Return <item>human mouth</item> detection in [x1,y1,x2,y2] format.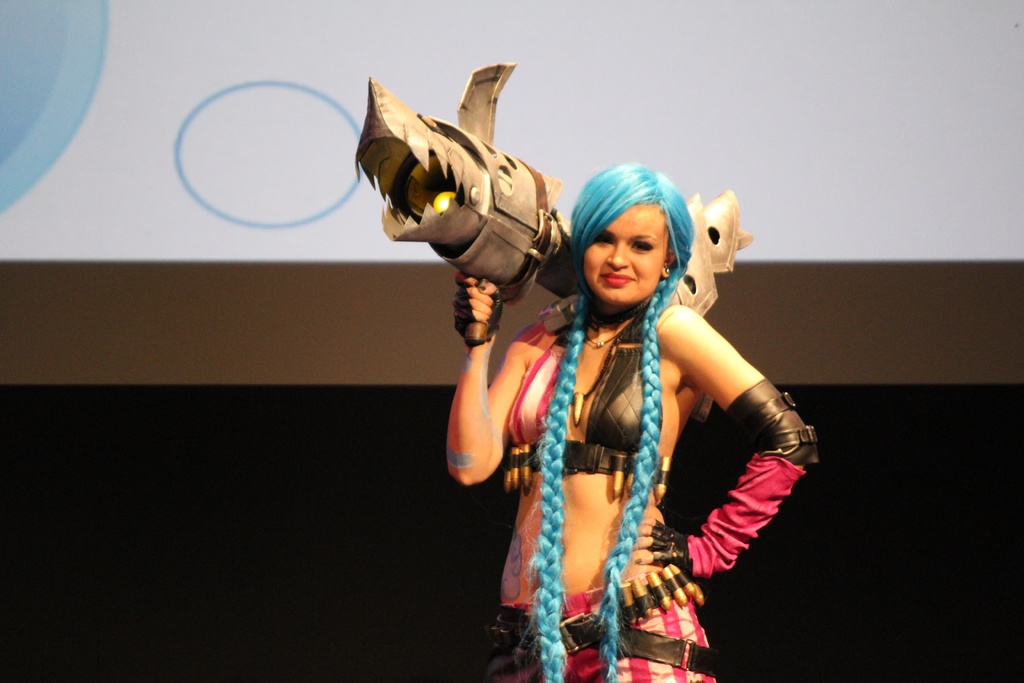
[600,272,634,287].
